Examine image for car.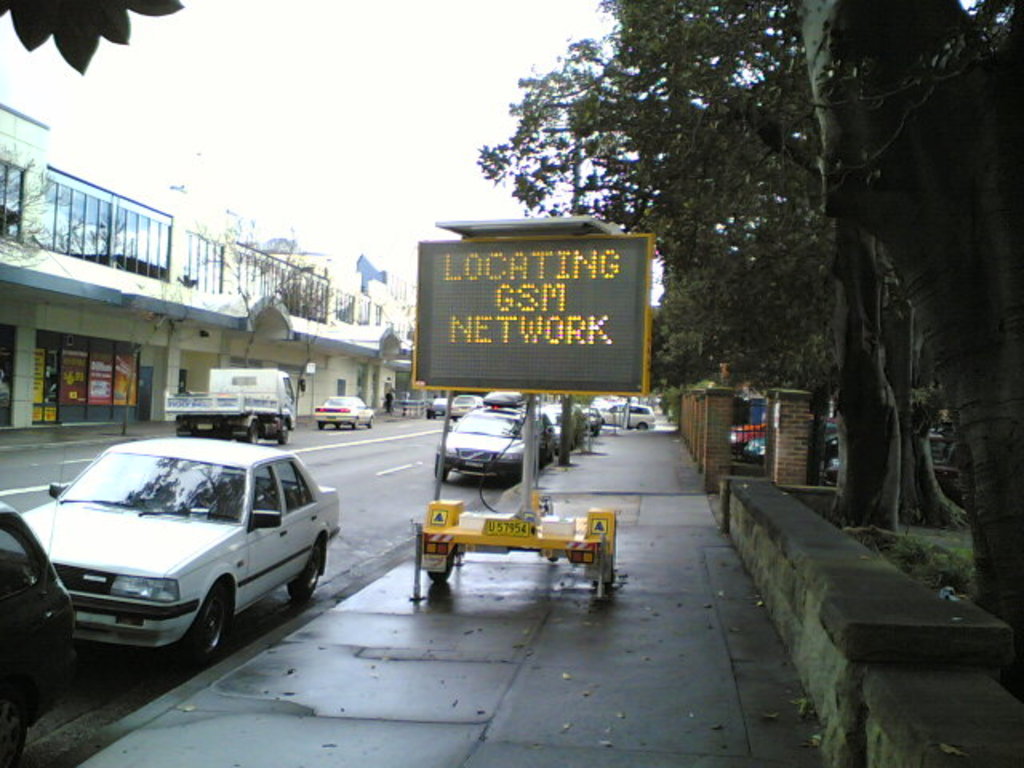
Examination result: 434:405:552:493.
